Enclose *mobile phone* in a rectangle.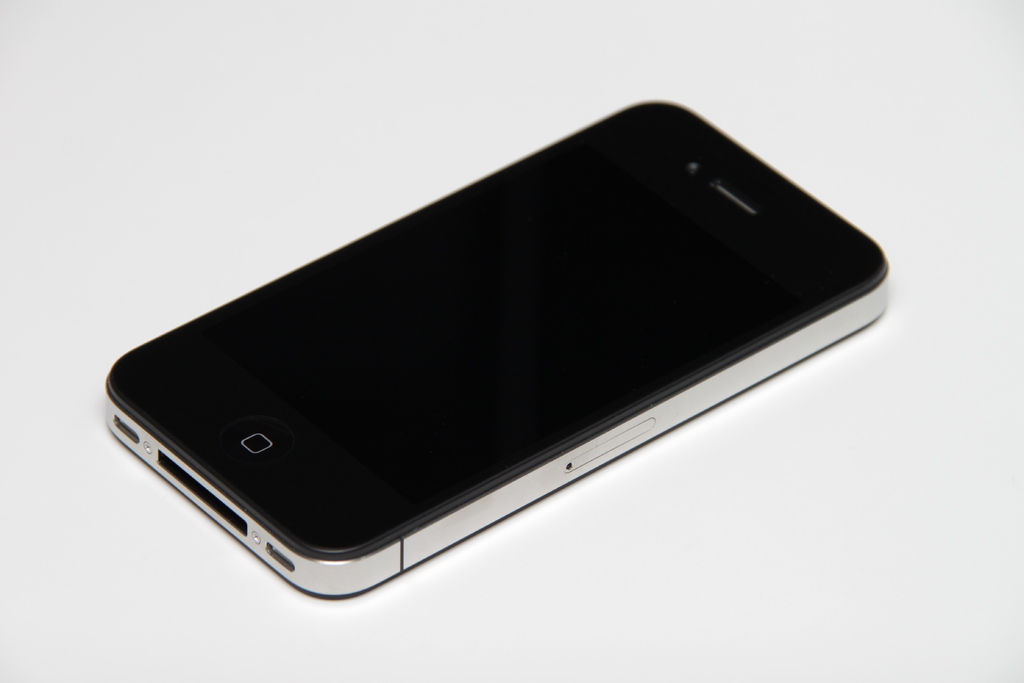
(left=73, top=94, right=885, bottom=608).
